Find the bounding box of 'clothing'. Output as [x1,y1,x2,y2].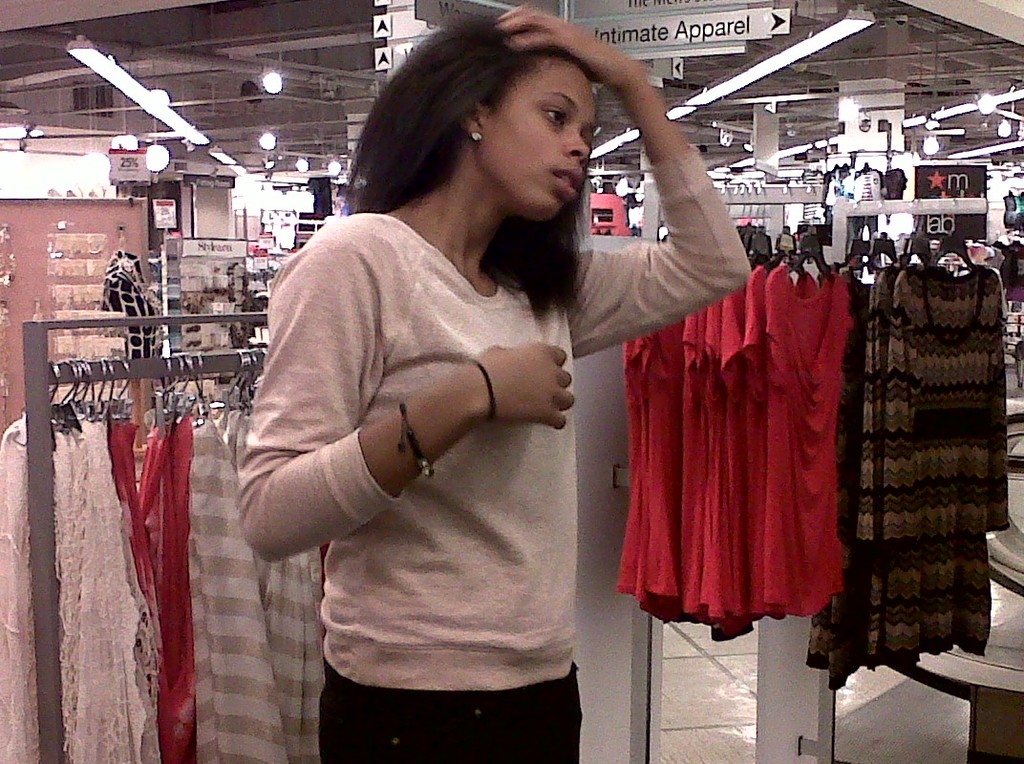
[209,129,752,748].
